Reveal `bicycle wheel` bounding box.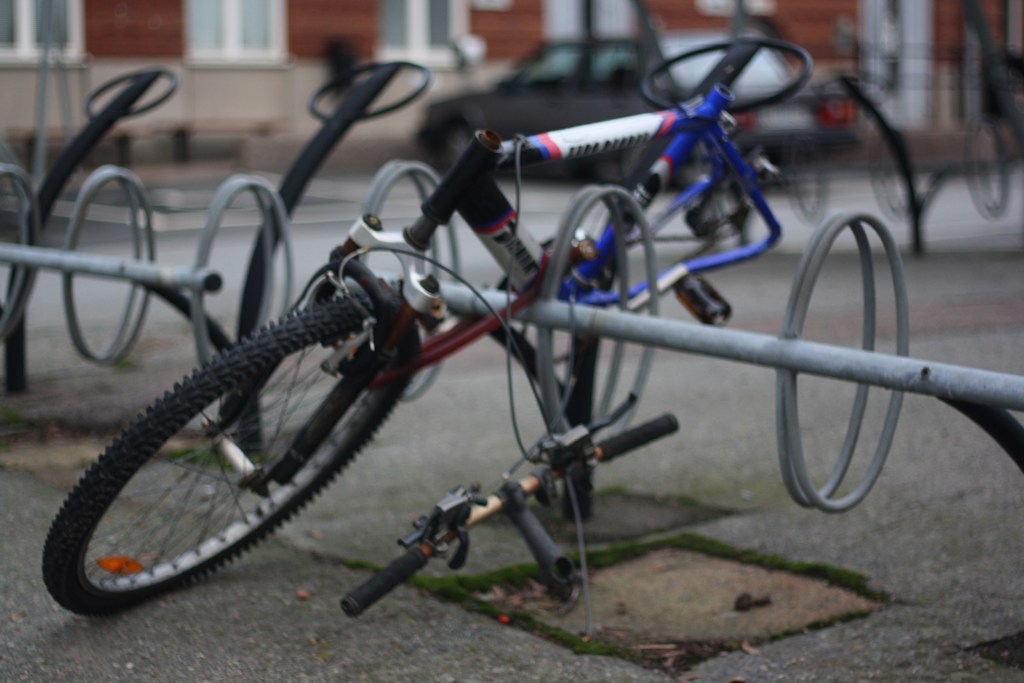
Revealed: bbox=[40, 306, 419, 616].
